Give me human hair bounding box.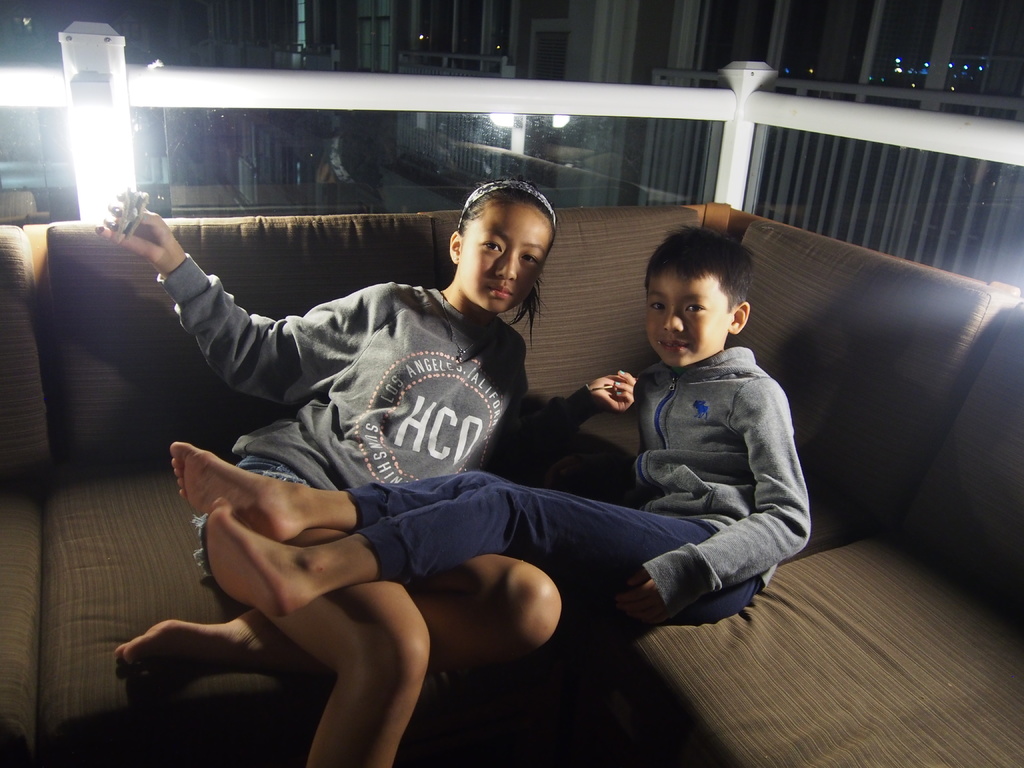
pyautogui.locateOnScreen(640, 225, 752, 311).
